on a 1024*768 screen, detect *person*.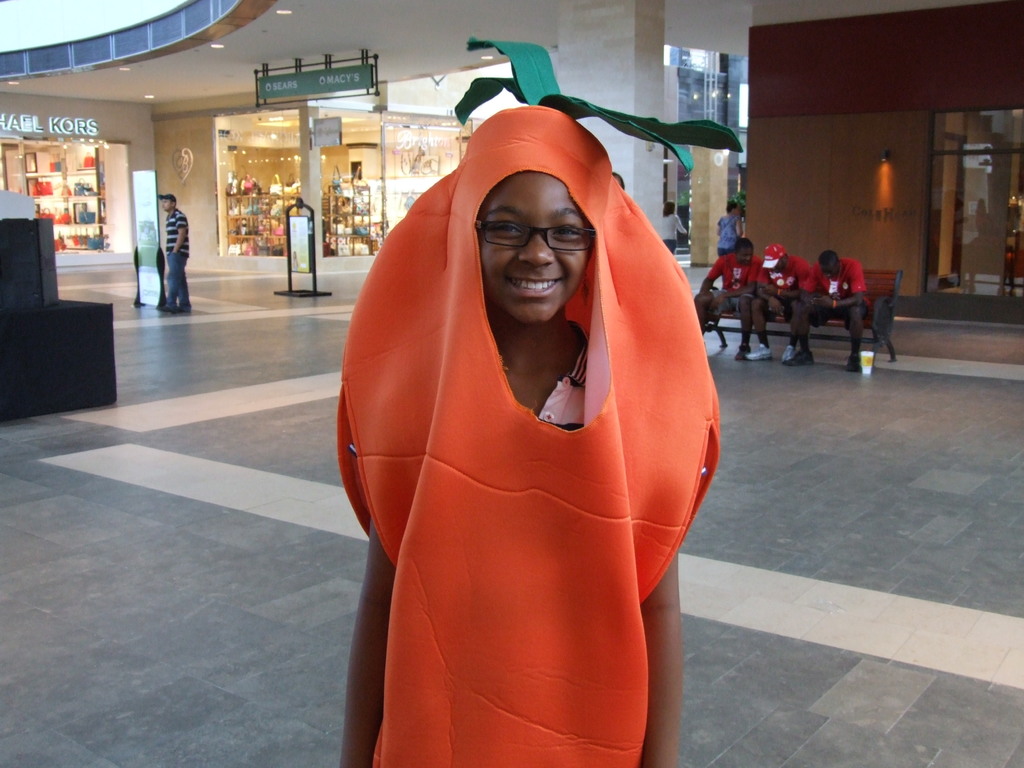
bbox(746, 244, 813, 365).
